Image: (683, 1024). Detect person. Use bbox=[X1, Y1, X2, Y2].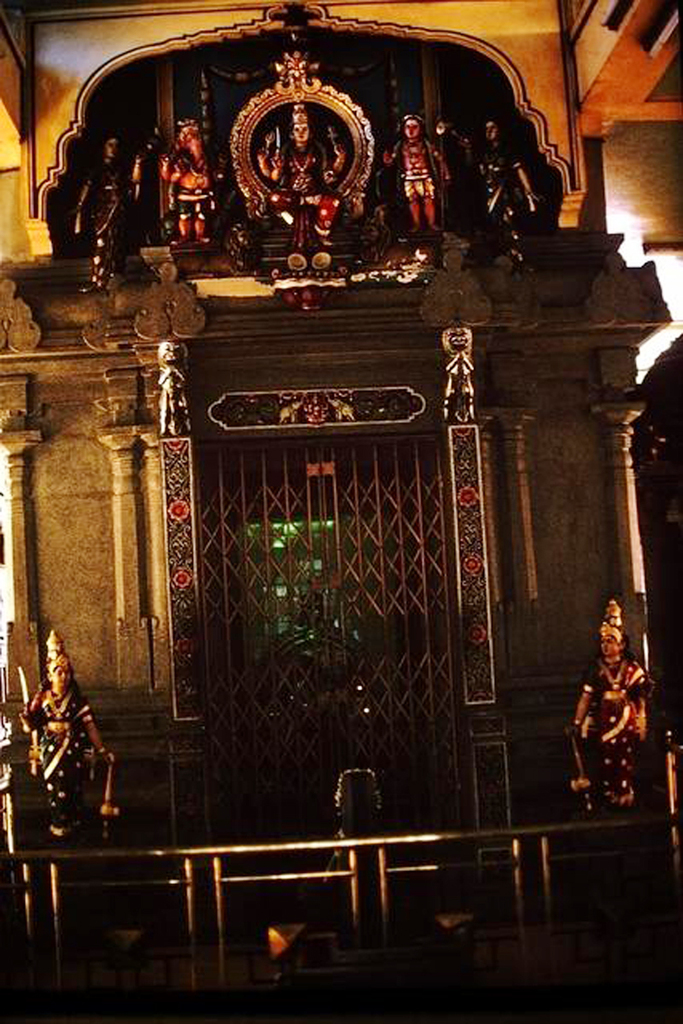
bbox=[259, 101, 345, 244].
